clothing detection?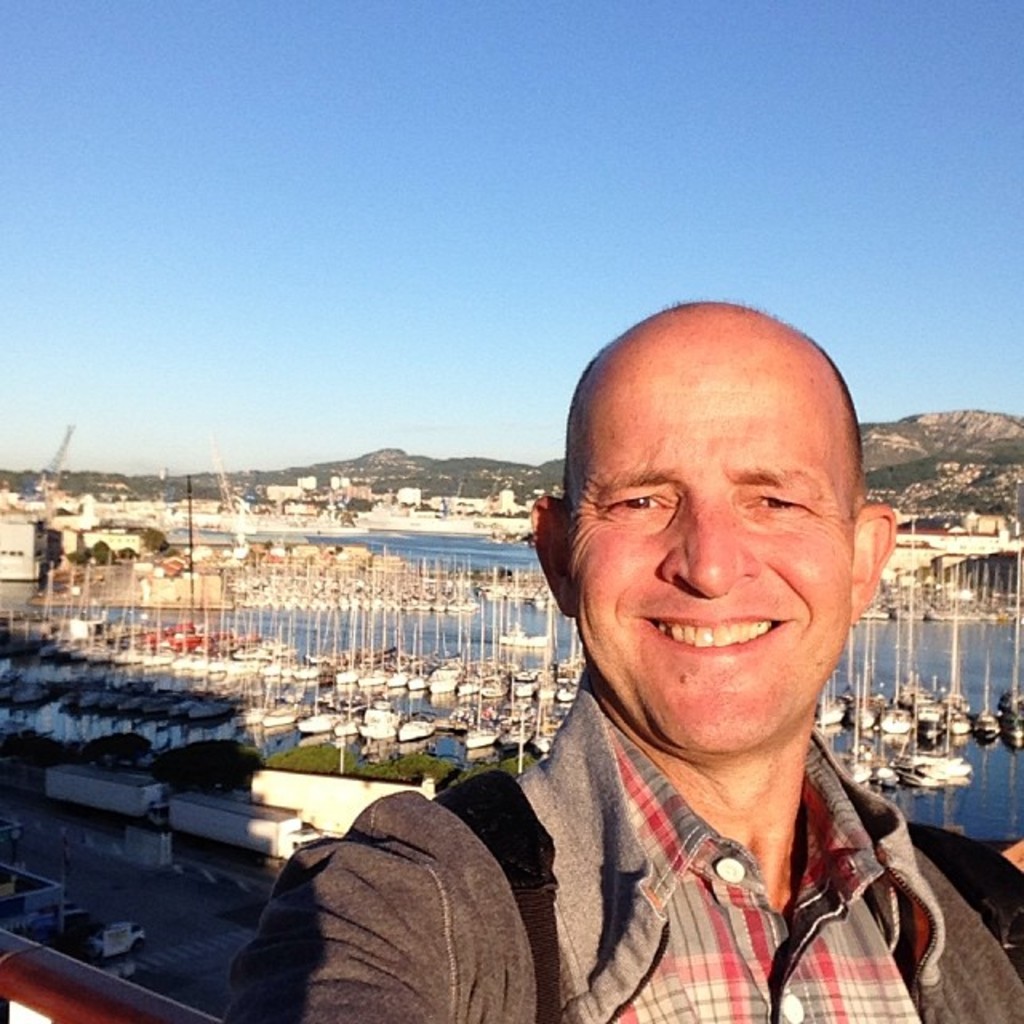
221:677:1022:1022
